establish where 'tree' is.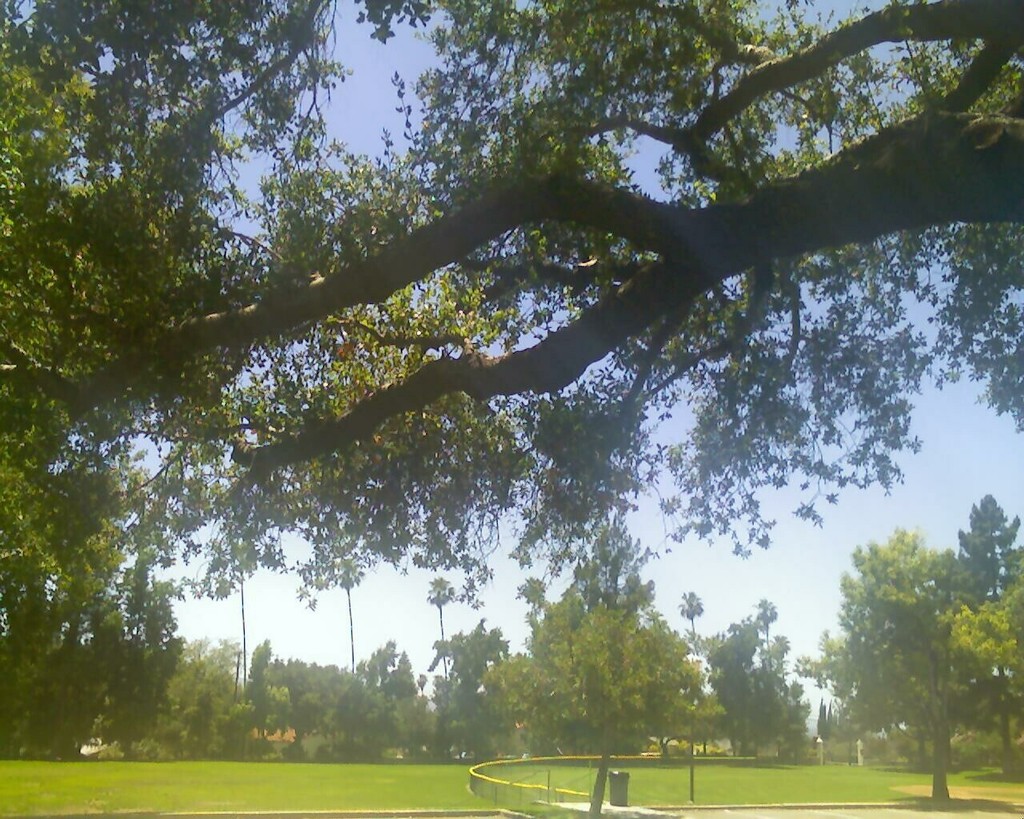
Established at bbox=(324, 669, 395, 758).
